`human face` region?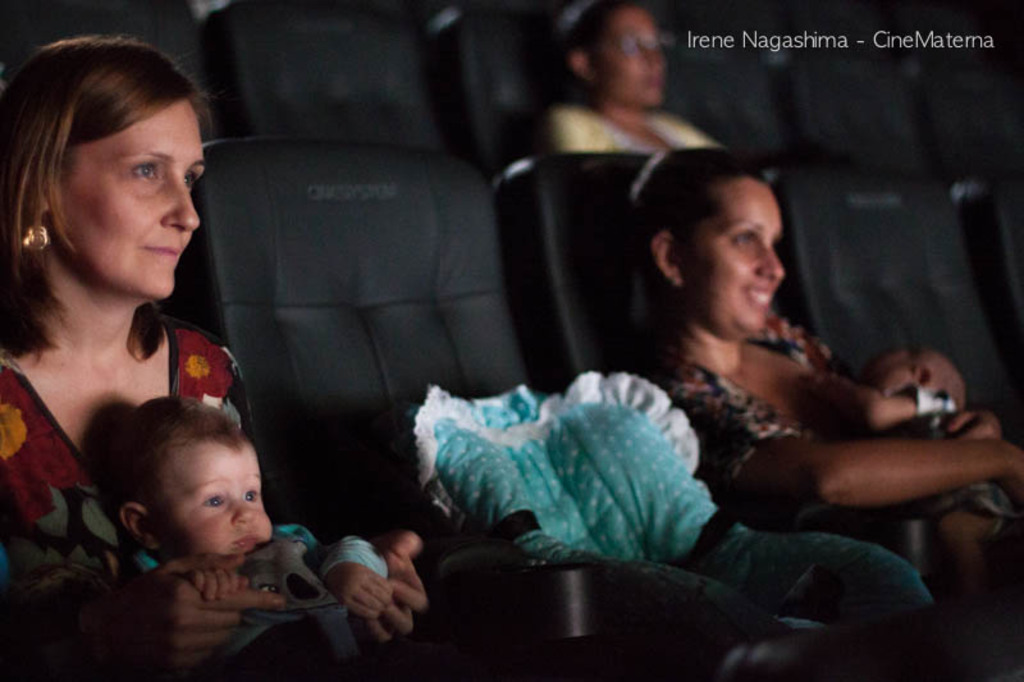
BBox(684, 175, 785, 335)
